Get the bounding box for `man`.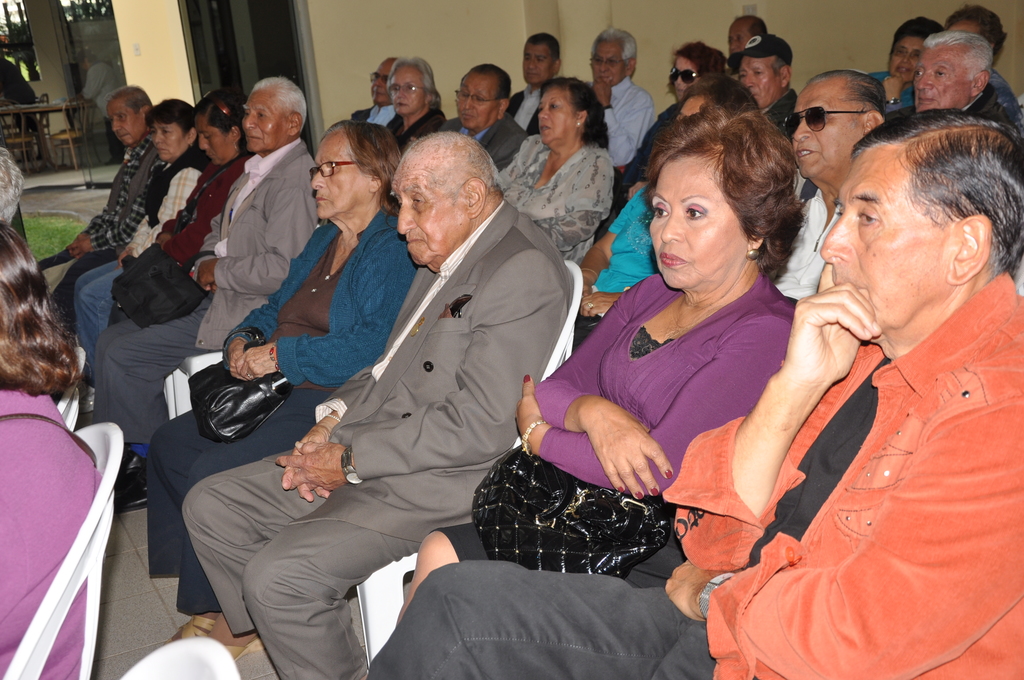
select_region(916, 28, 1010, 119).
